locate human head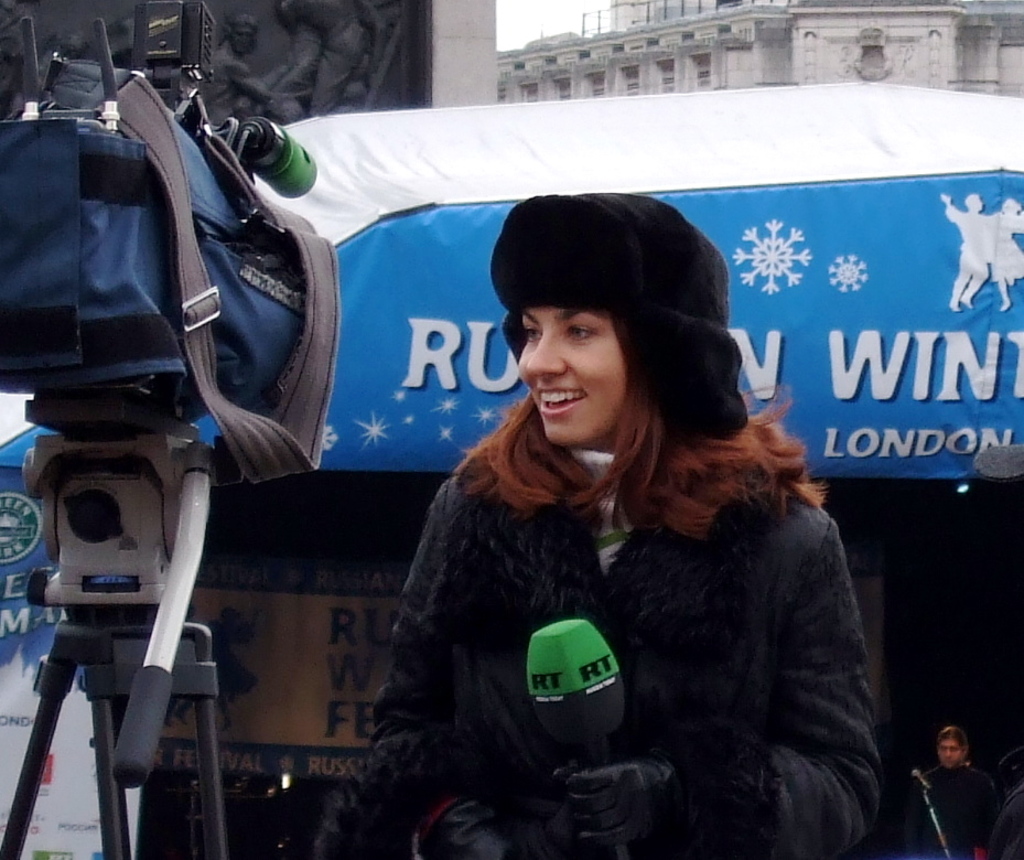
964 193 984 213
